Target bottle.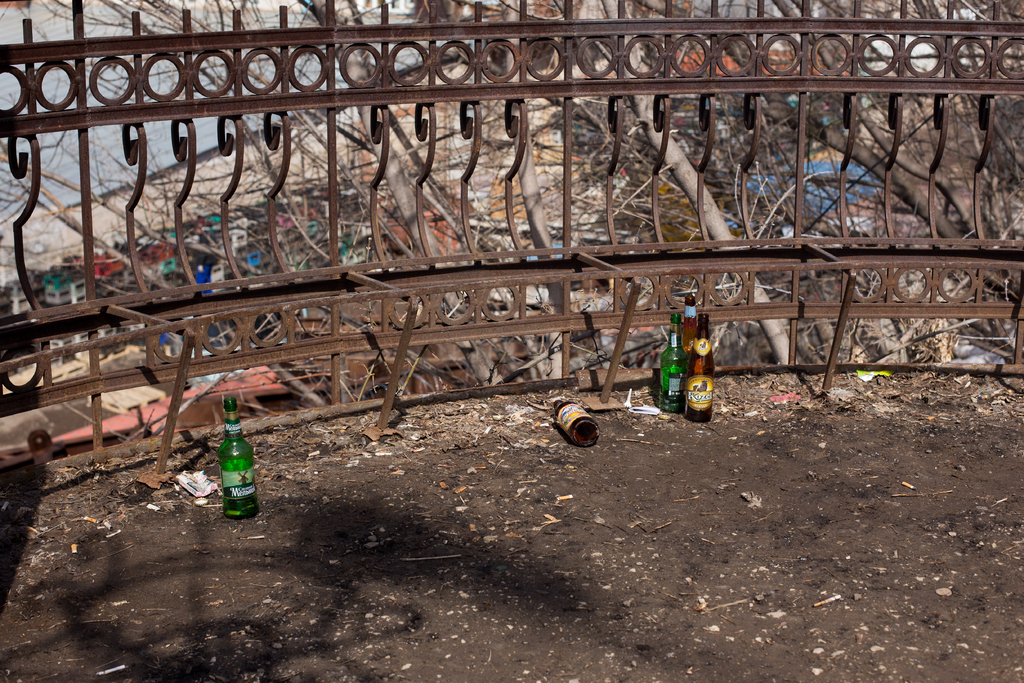
Target region: left=681, top=289, right=703, bottom=361.
